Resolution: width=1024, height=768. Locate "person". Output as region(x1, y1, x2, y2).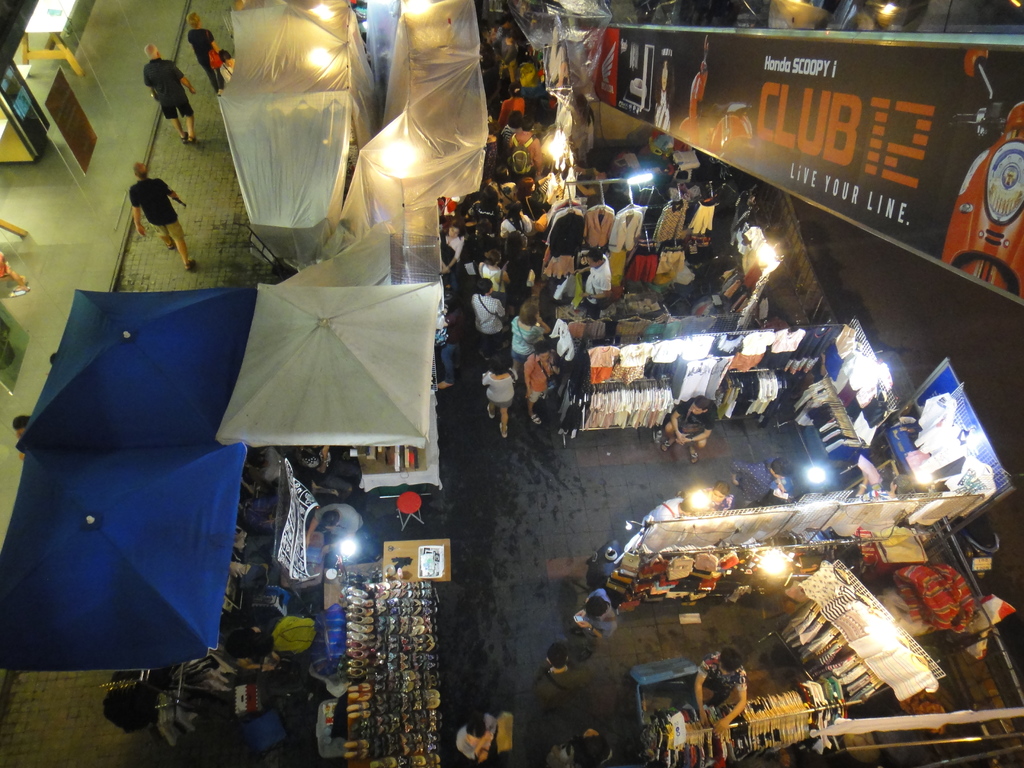
region(481, 359, 520, 434).
